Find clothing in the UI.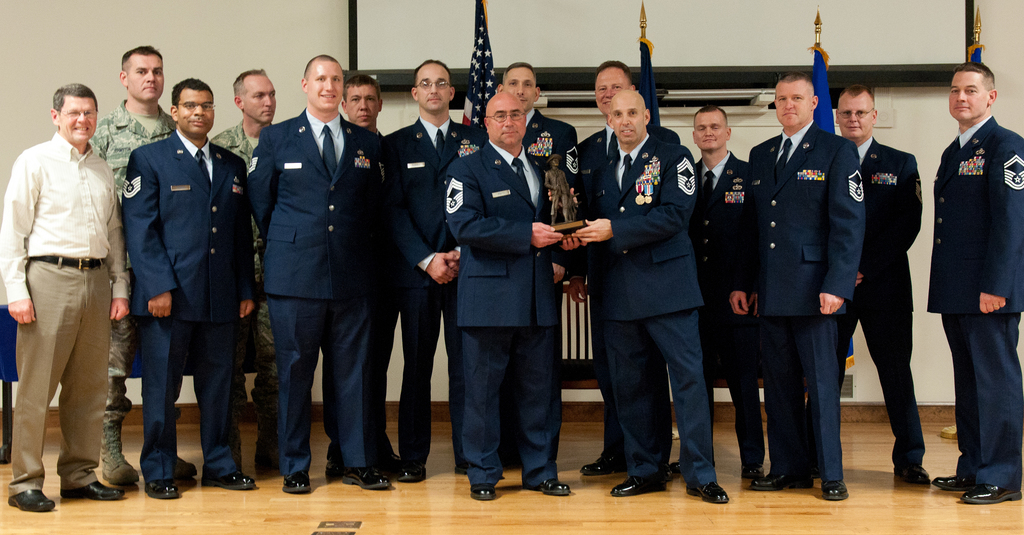
UI element at l=383, t=113, r=490, b=466.
